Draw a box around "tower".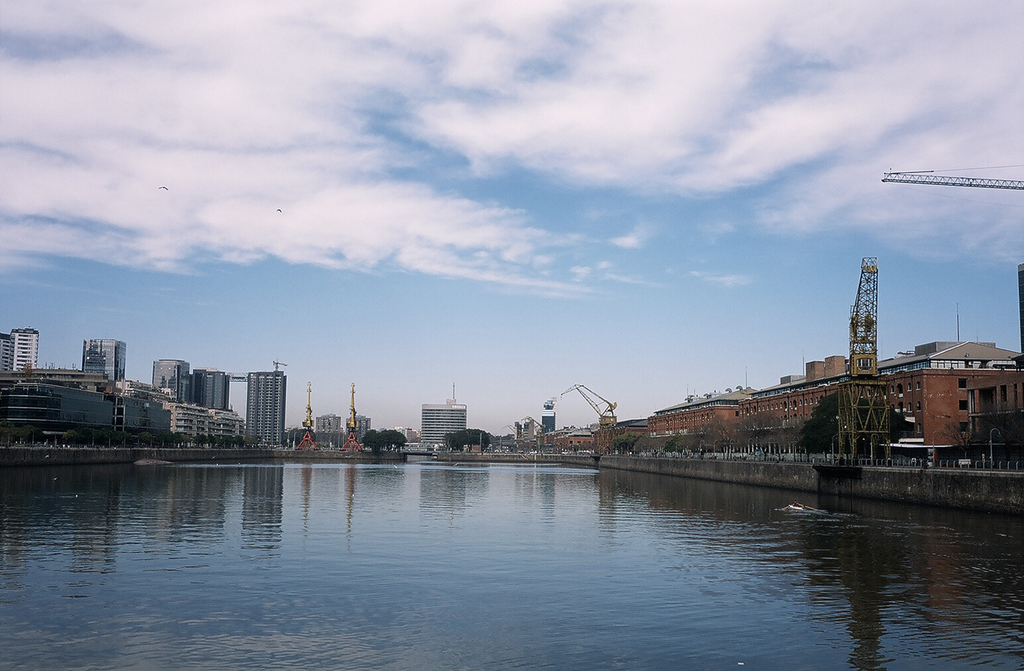
[left=535, top=401, right=558, bottom=430].
